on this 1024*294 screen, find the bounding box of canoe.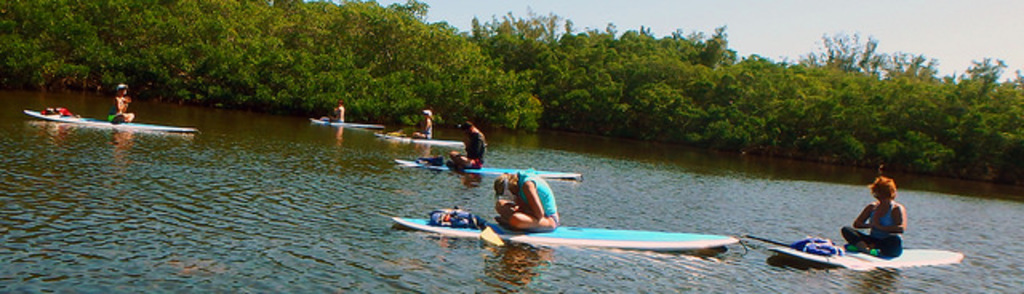
Bounding box: BBox(374, 133, 488, 145).
